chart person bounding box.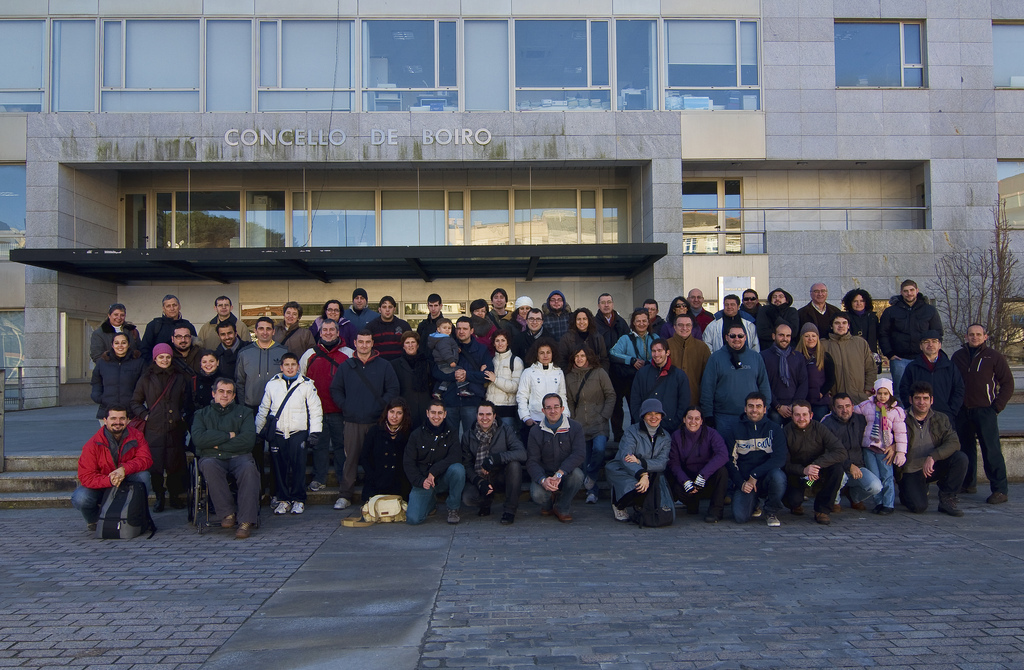
Charted: crop(669, 310, 714, 404).
